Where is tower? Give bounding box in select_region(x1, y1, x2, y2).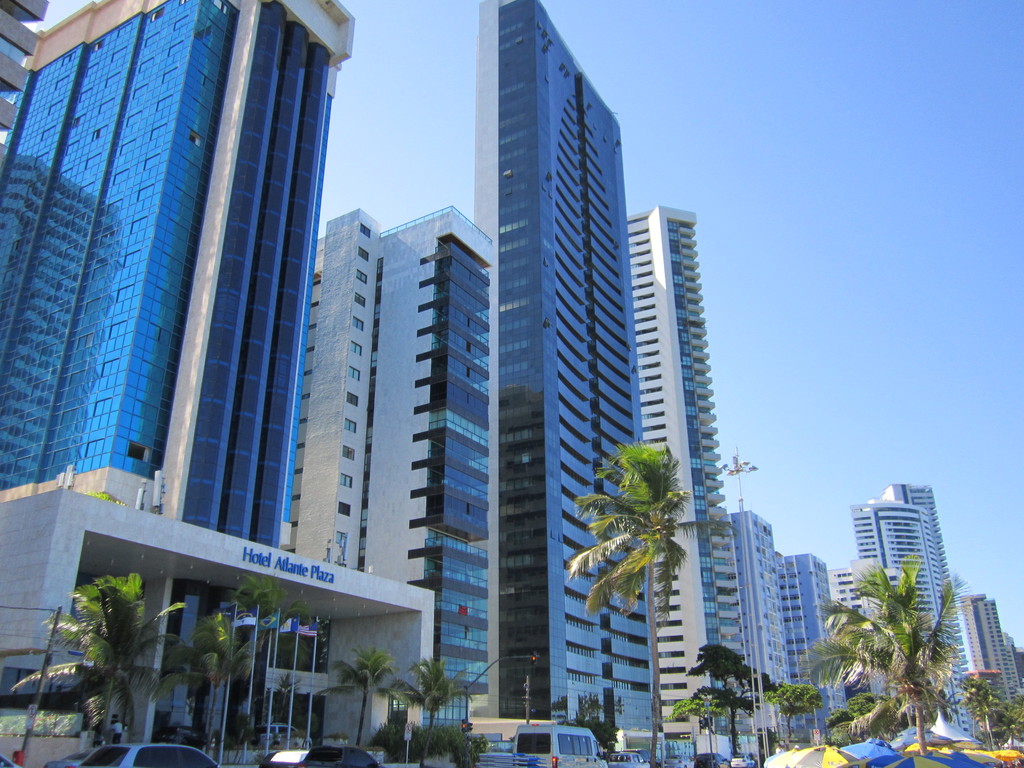
select_region(19, 1, 374, 600).
